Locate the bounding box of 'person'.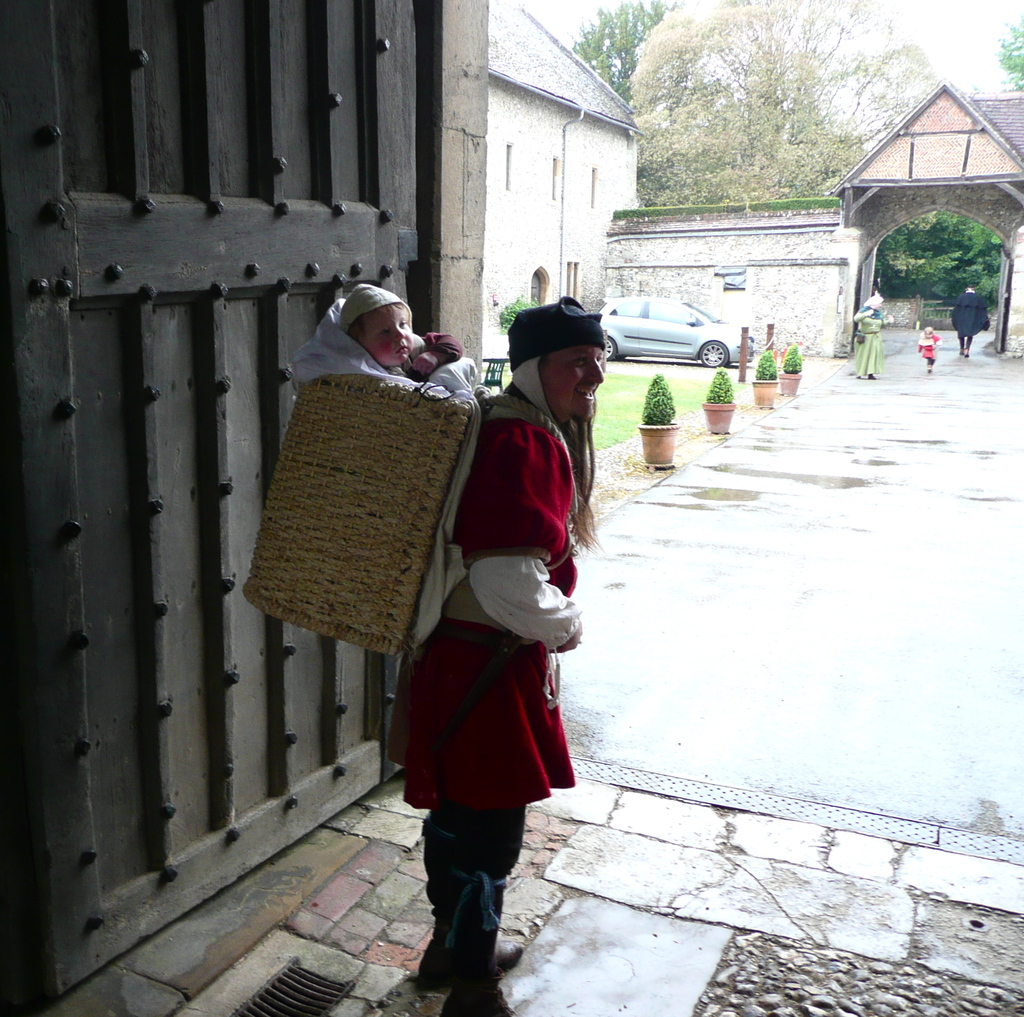
Bounding box: bbox=(852, 289, 893, 376).
